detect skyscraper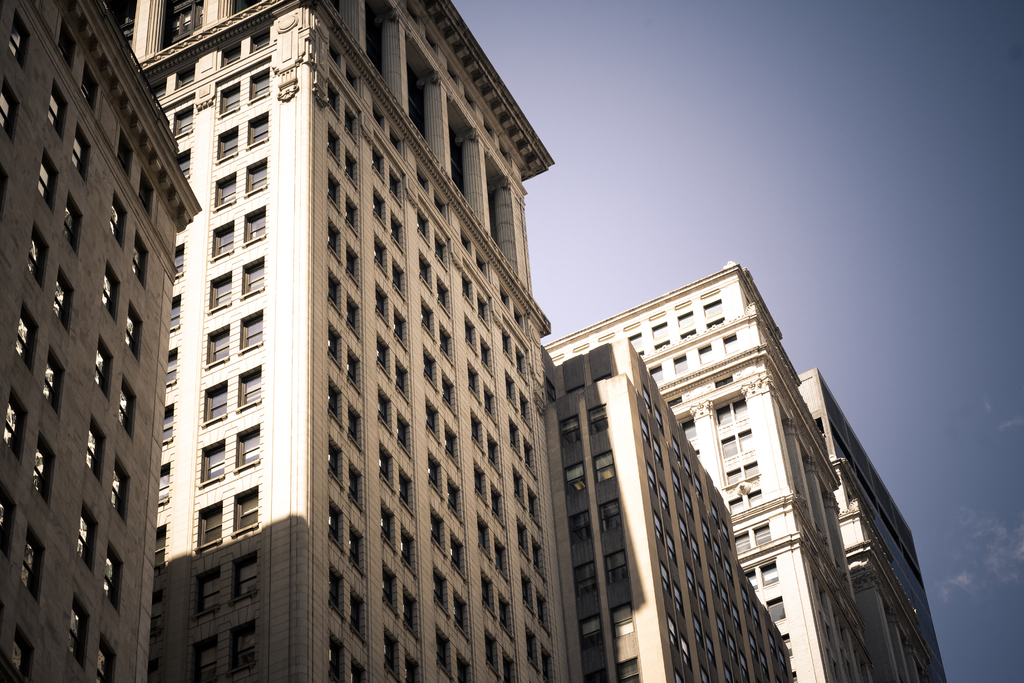
(64,17,756,682)
